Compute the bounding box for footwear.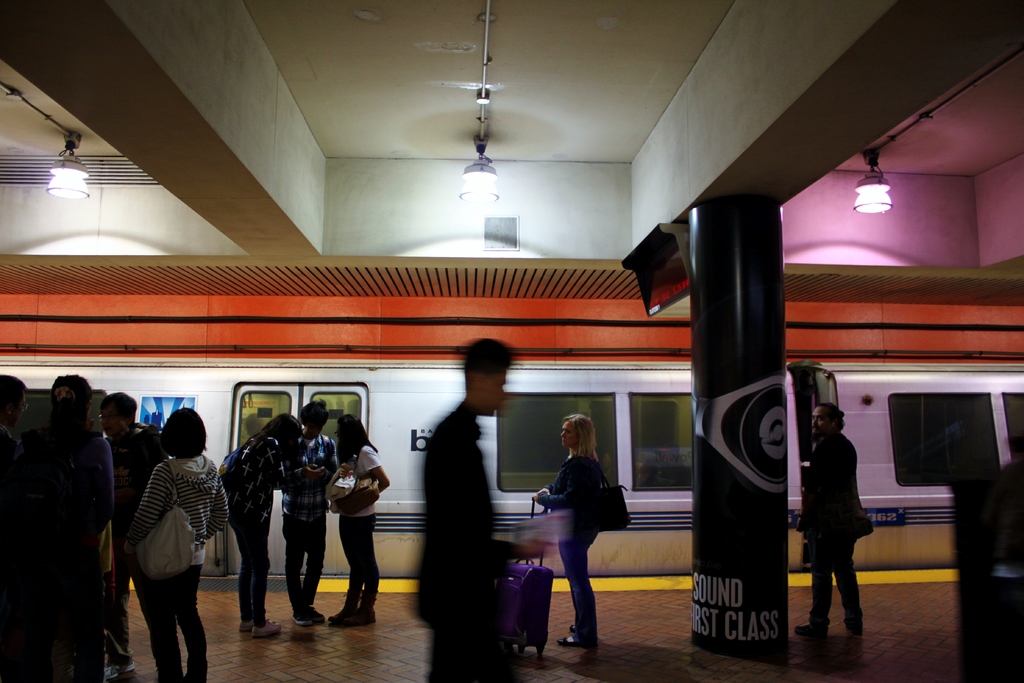
(left=799, top=623, right=820, bottom=637).
